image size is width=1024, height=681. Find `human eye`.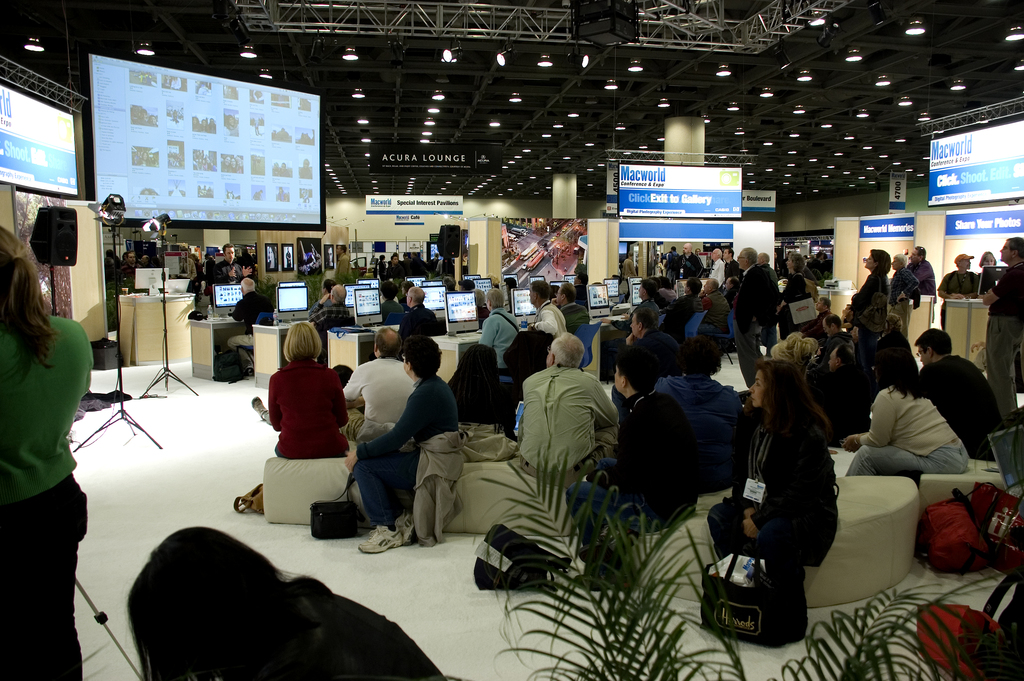
[1002,245,1007,249].
